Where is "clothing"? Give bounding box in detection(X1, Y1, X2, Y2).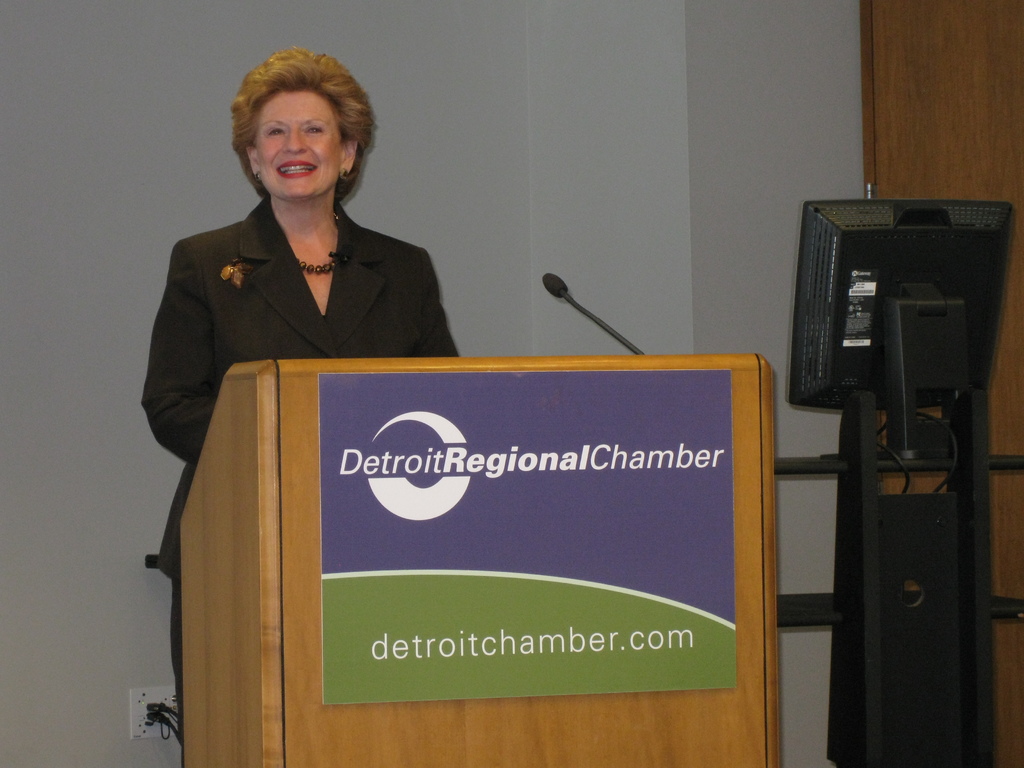
detection(137, 195, 463, 764).
